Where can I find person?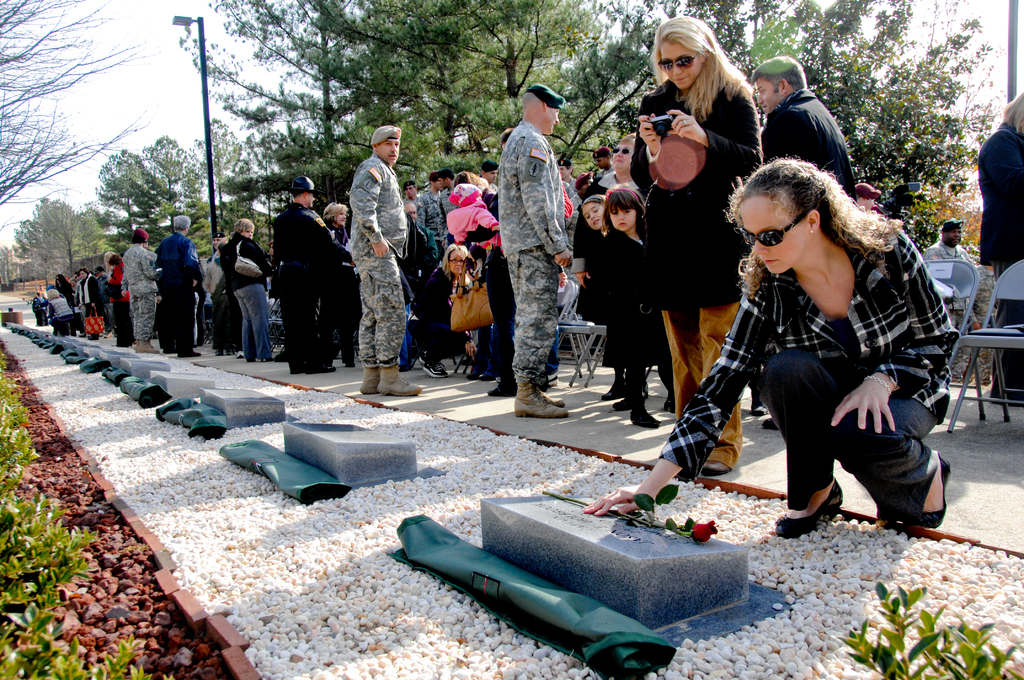
You can find it at region(595, 145, 617, 184).
